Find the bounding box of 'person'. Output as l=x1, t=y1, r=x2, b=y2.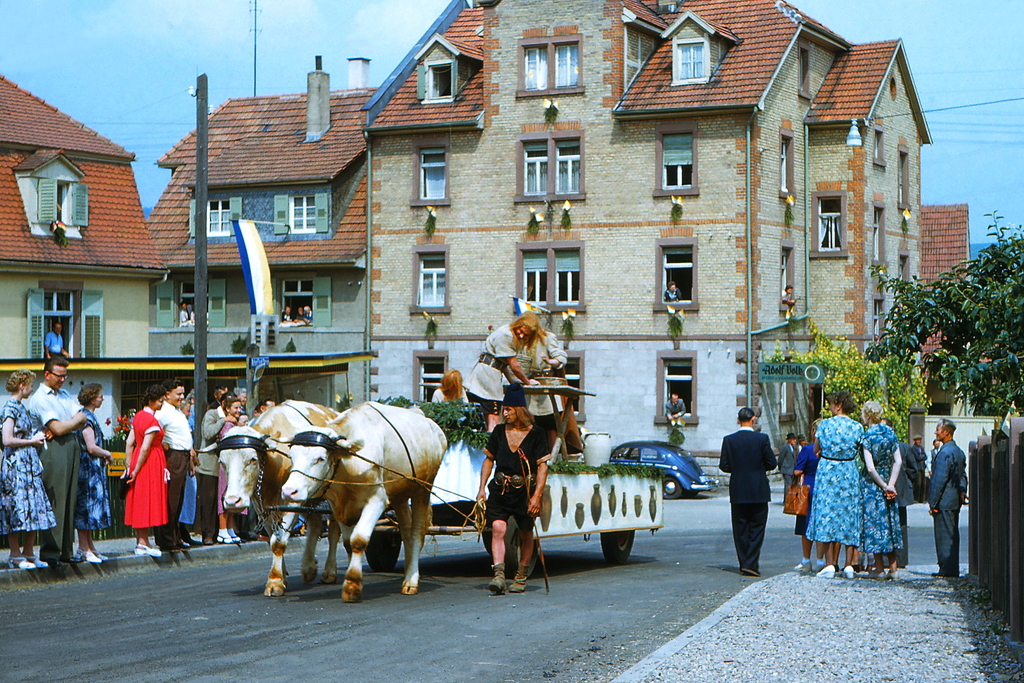
l=669, t=274, r=686, b=302.
